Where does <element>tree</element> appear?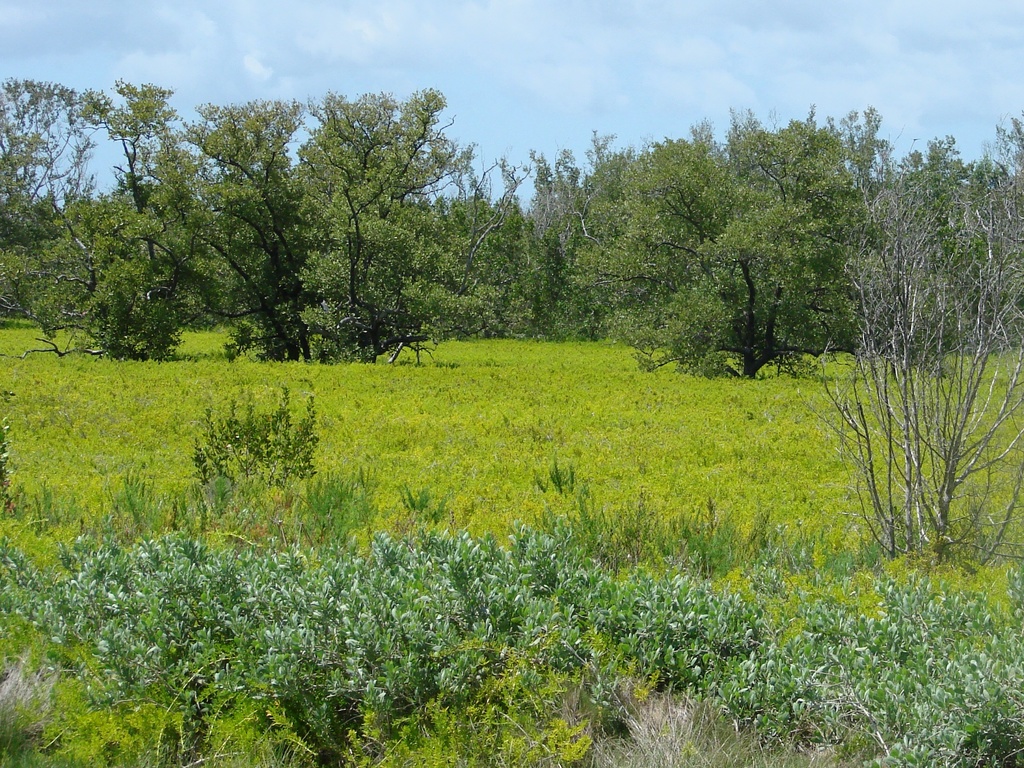
Appears at (575,102,918,393).
